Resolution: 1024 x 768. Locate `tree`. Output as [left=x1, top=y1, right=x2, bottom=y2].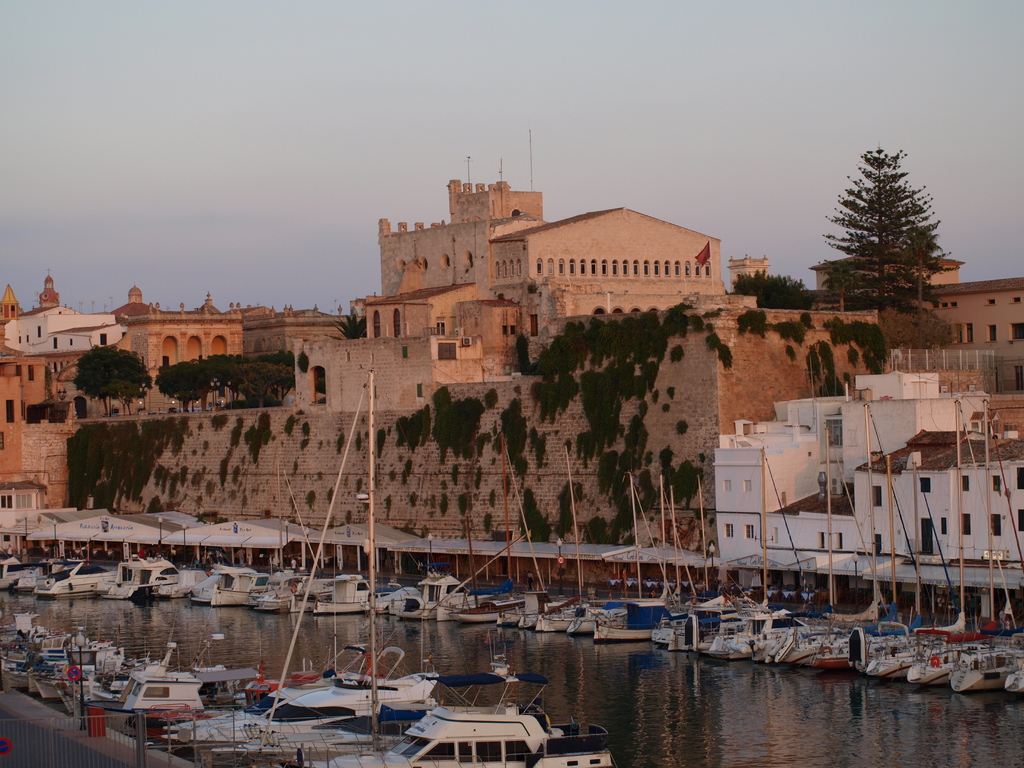
[left=68, top=344, right=153, bottom=418].
